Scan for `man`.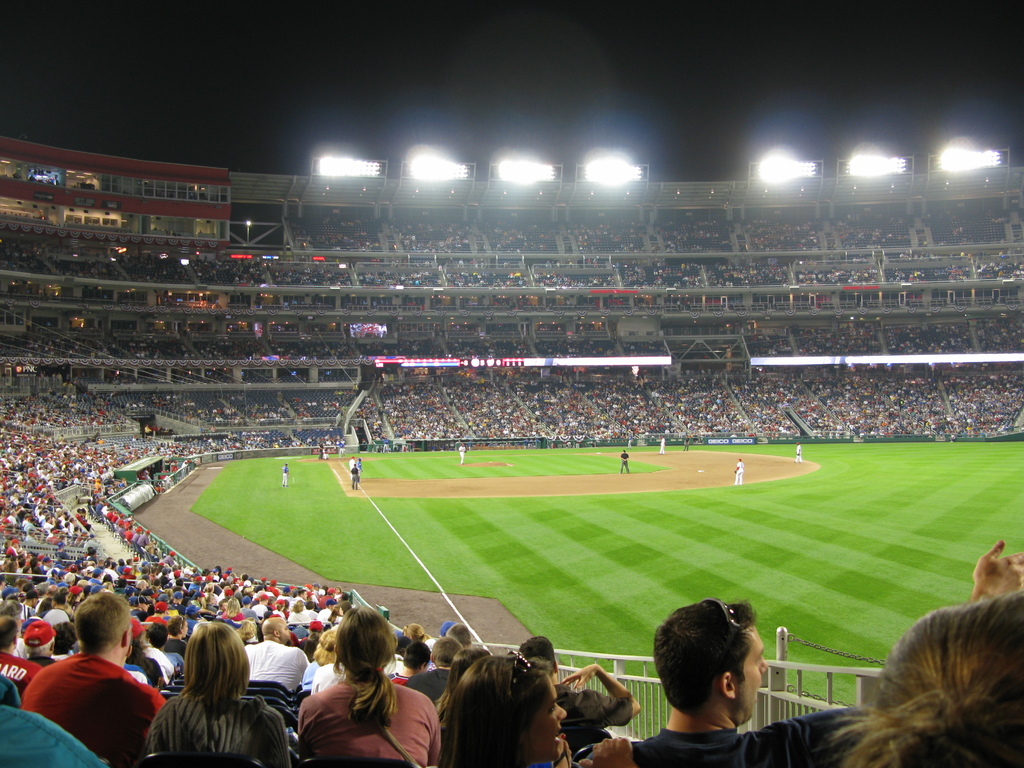
Scan result: 403/637/463/703.
